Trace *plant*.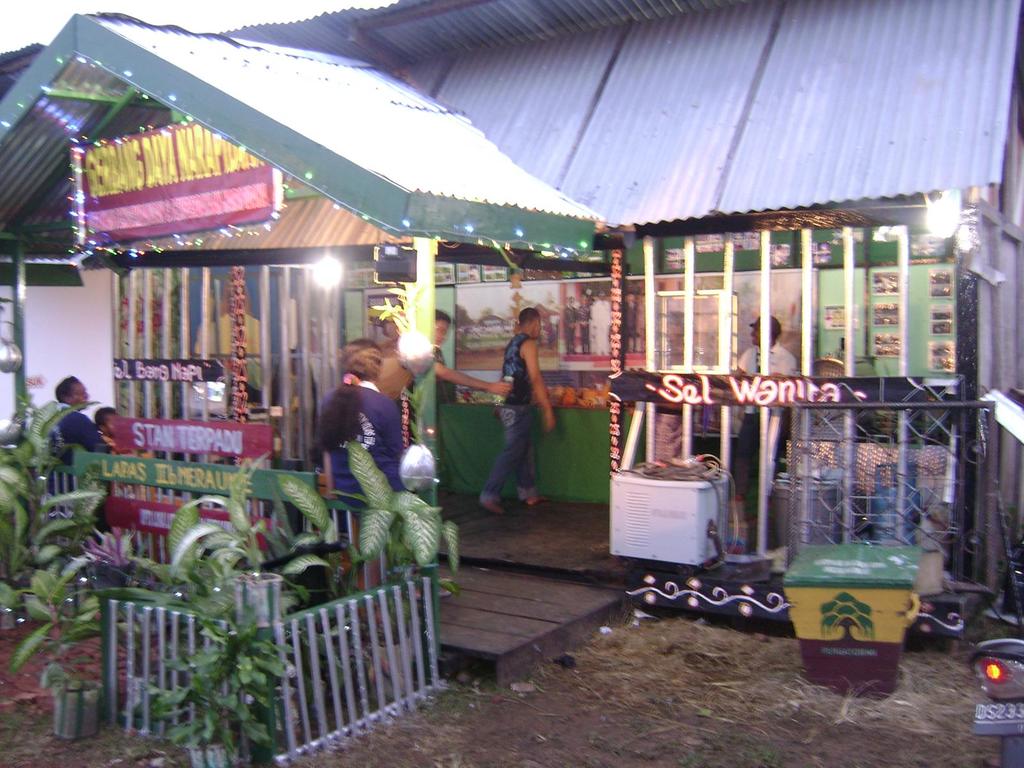
Traced to [267, 436, 447, 619].
